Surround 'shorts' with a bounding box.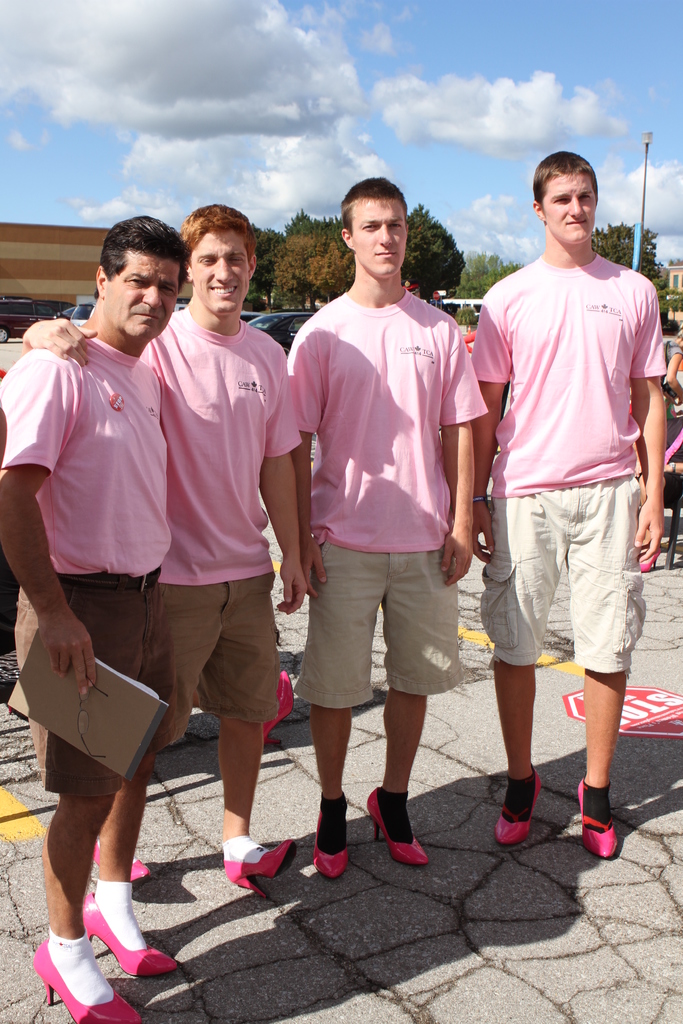
box=[495, 497, 650, 666].
